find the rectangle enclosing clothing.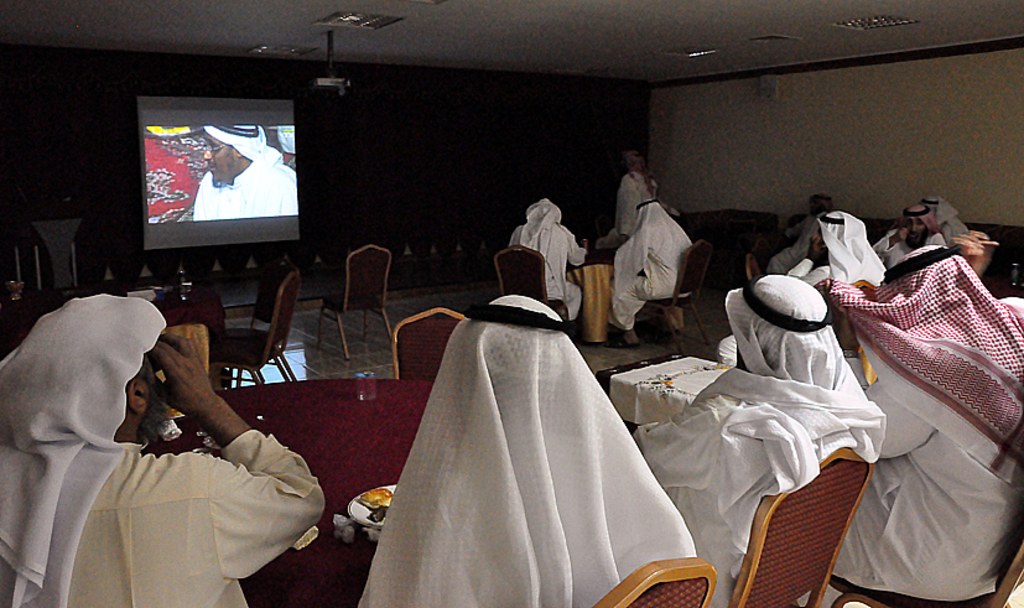
508 196 587 321.
